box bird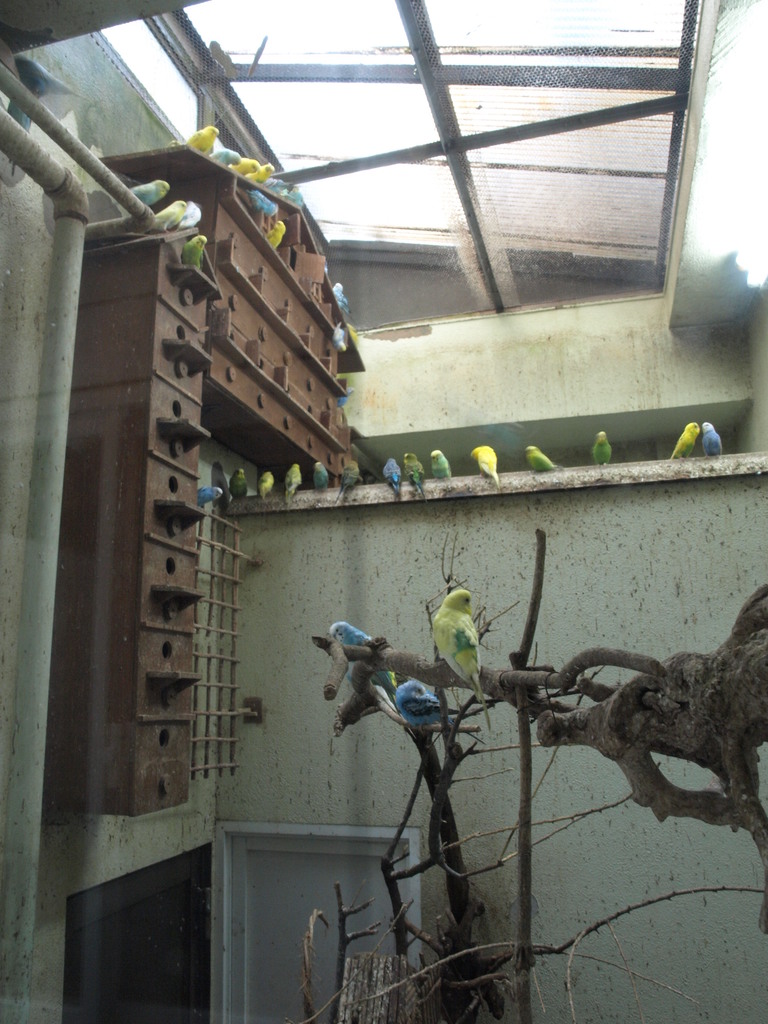
bbox=[196, 484, 224, 510]
